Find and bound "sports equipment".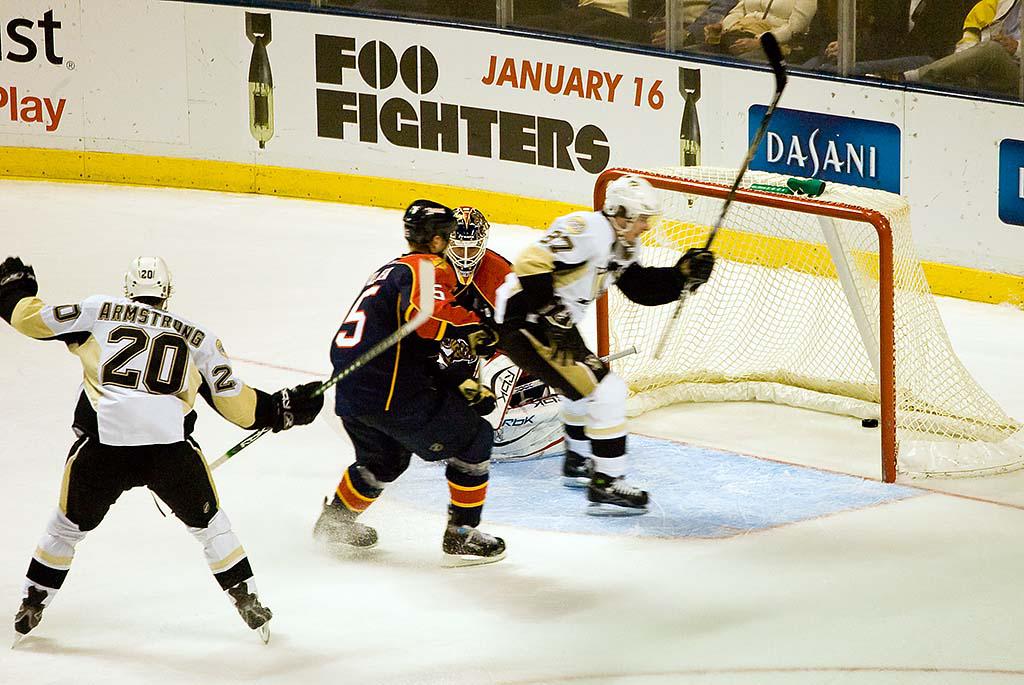
Bound: 121, 254, 172, 309.
